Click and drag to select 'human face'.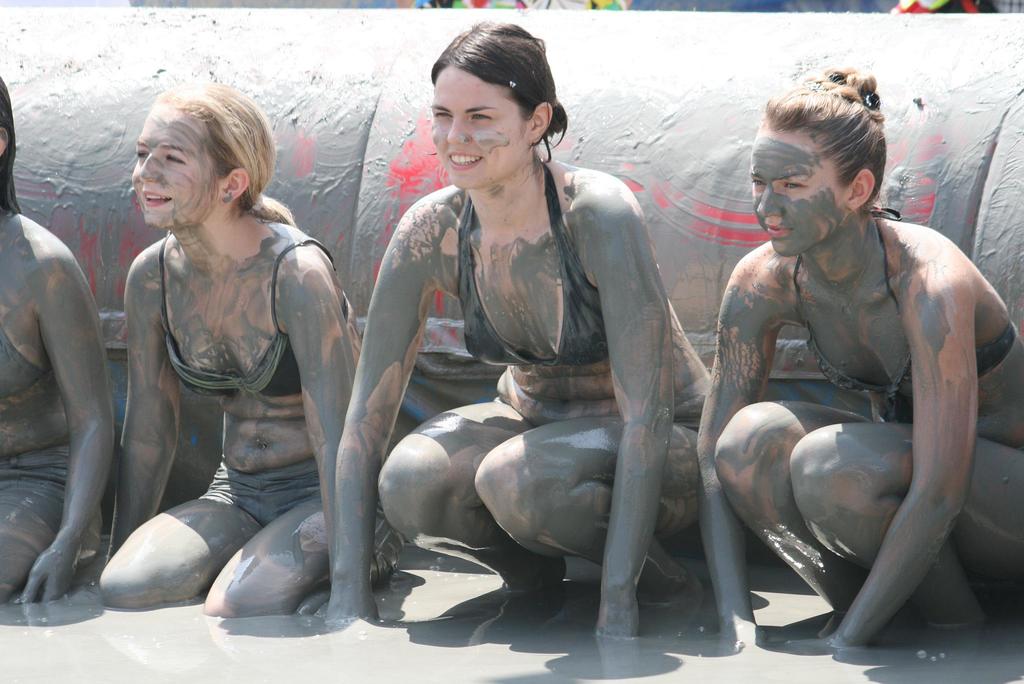
Selection: (127, 106, 216, 225).
